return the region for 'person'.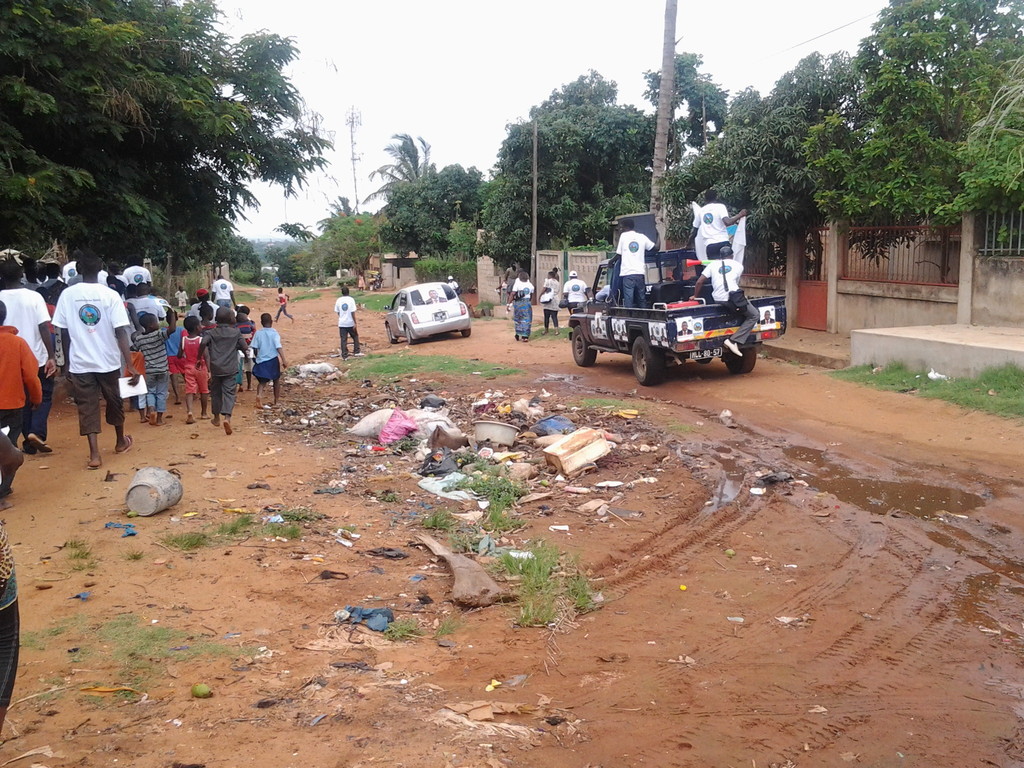
[x1=690, y1=246, x2=758, y2=357].
